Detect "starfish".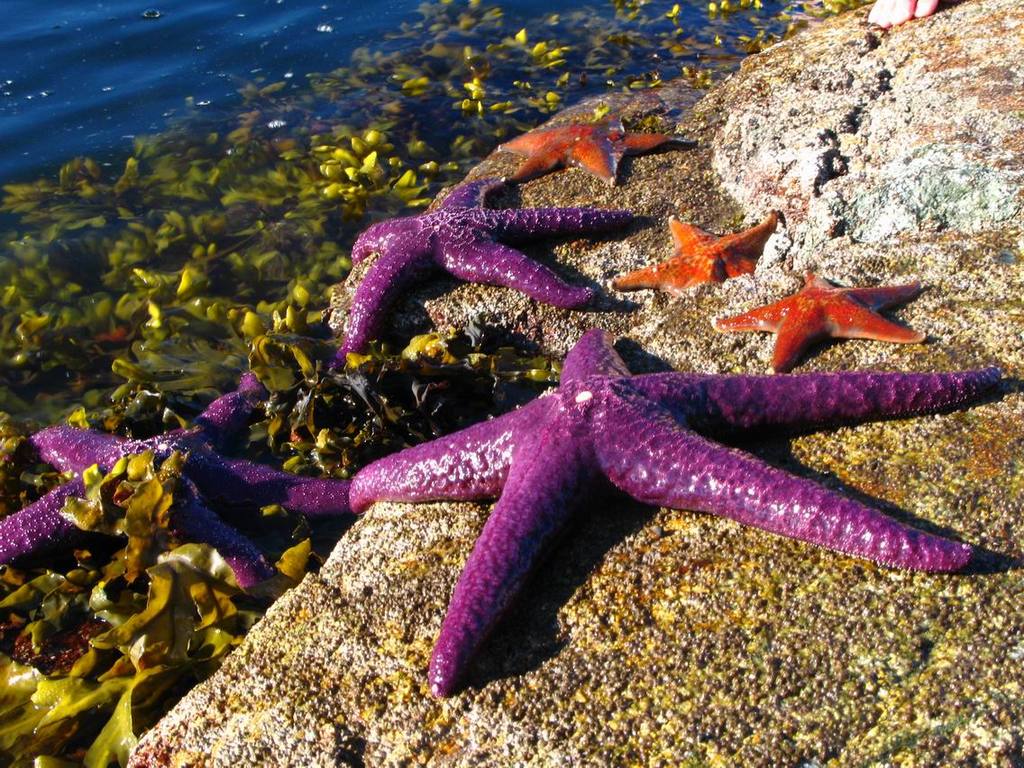
Detected at <bbox>352, 334, 1004, 699</bbox>.
